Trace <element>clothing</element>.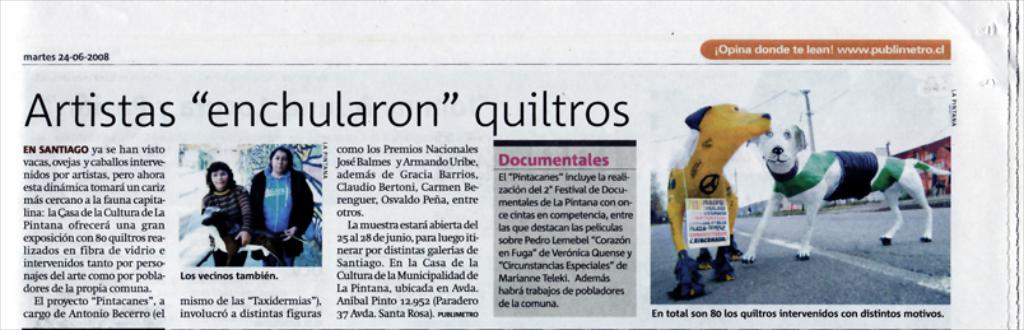
Traced to left=241, top=159, right=313, bottom=260.
